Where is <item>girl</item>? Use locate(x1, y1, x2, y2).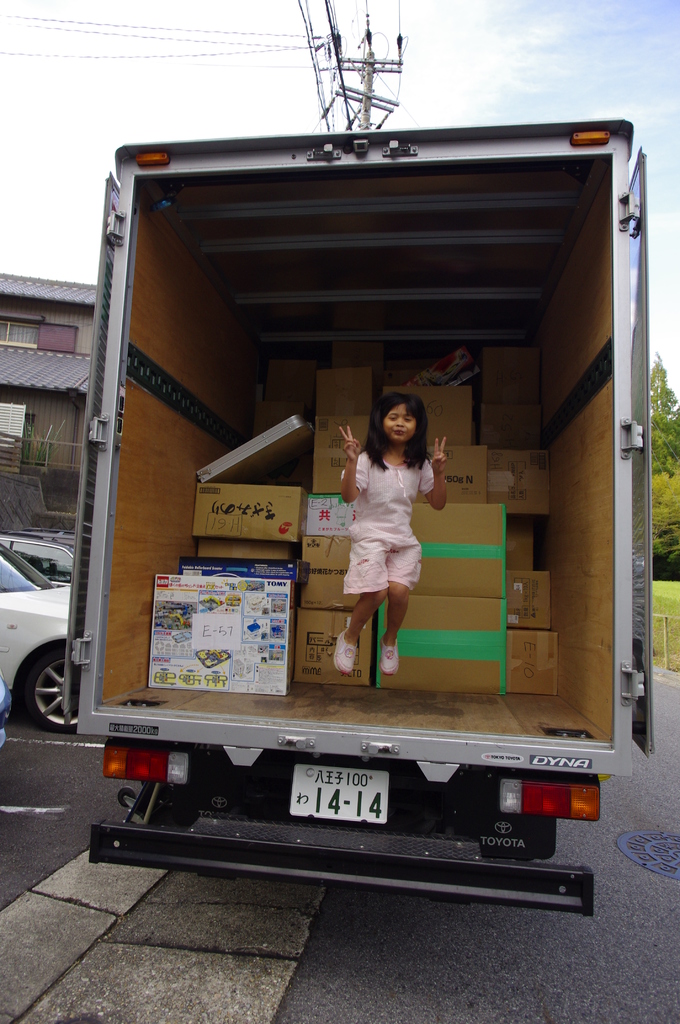
locate(334, 396, 451, 677).
